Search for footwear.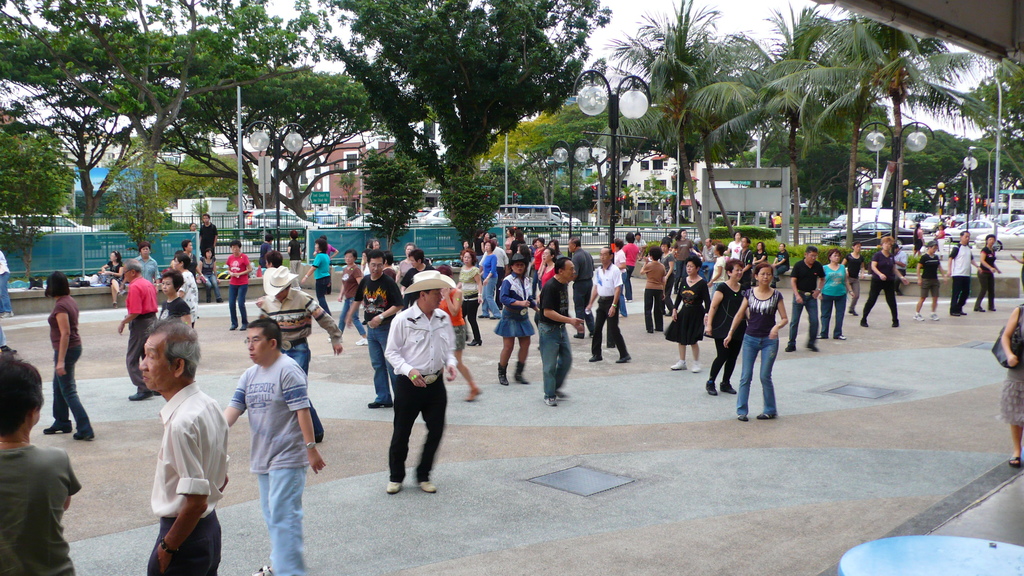
Found at left=963, top=308, right=968, bottom=314.
